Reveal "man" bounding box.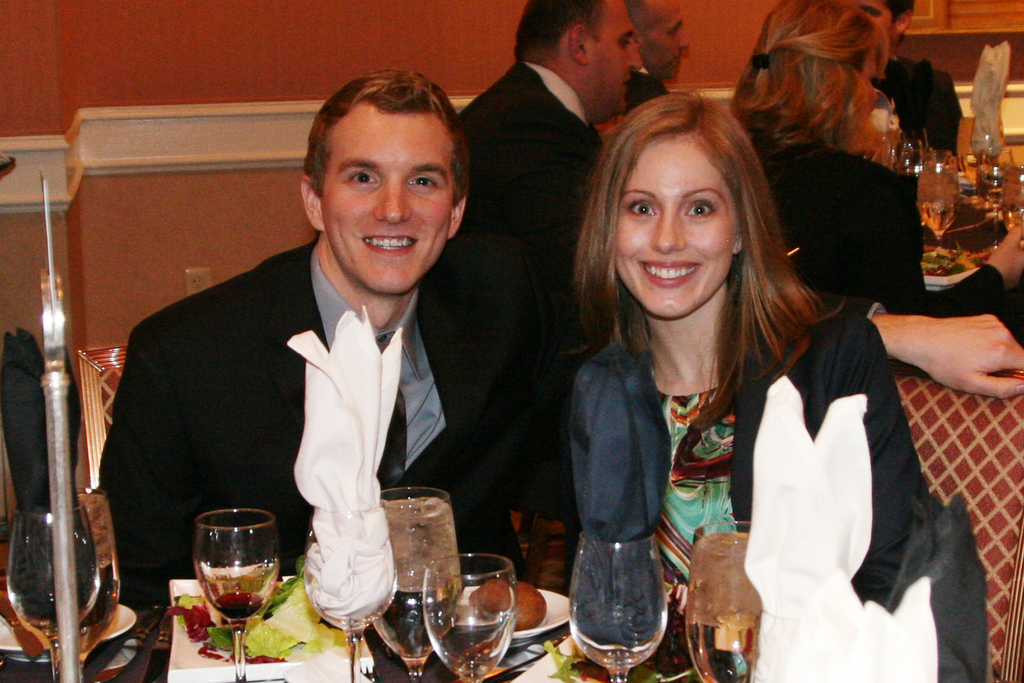
Revealed: l=624, t=0, r=689, b=117.
